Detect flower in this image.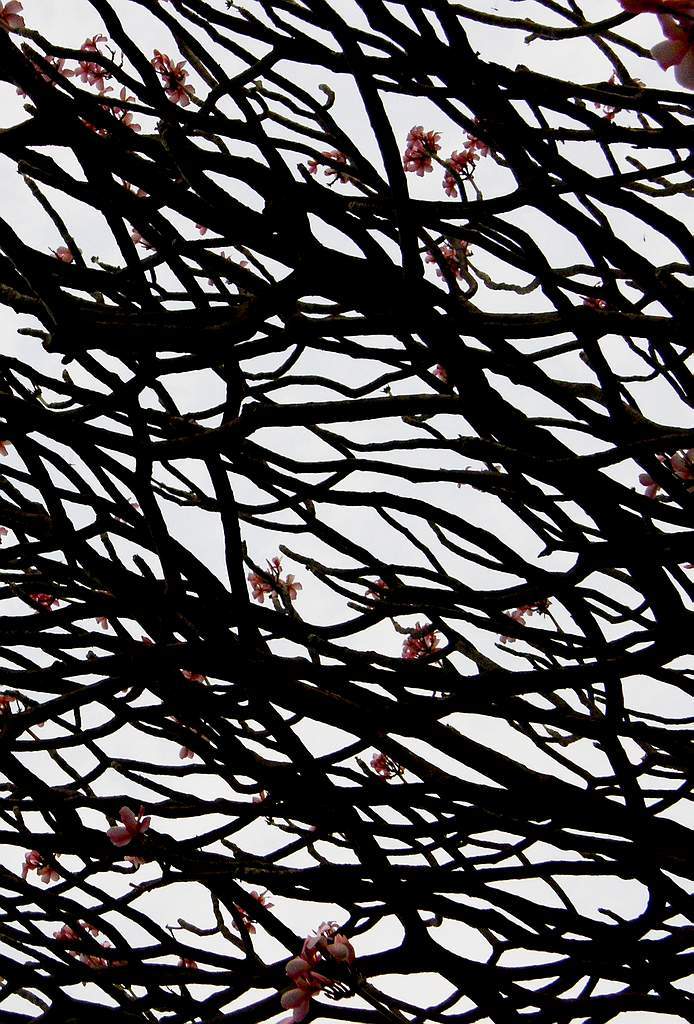
Detection: <bbox>402, 632, 436, 664</bbox>.
